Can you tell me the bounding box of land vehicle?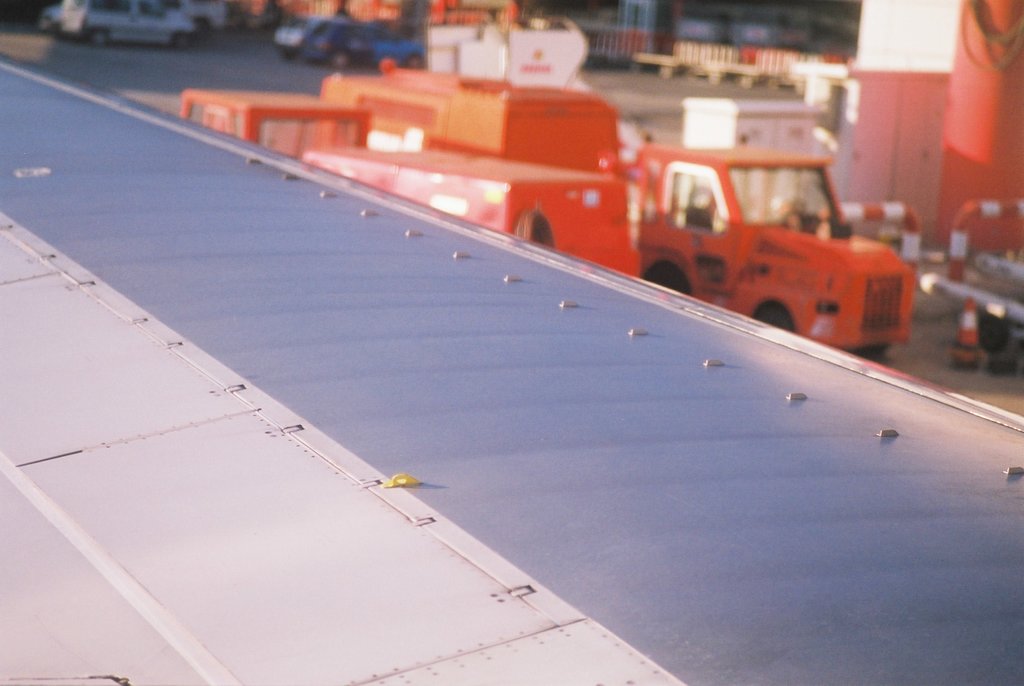
{"left": 271, "top": 10, "right": 345, "bottom": 64}.
